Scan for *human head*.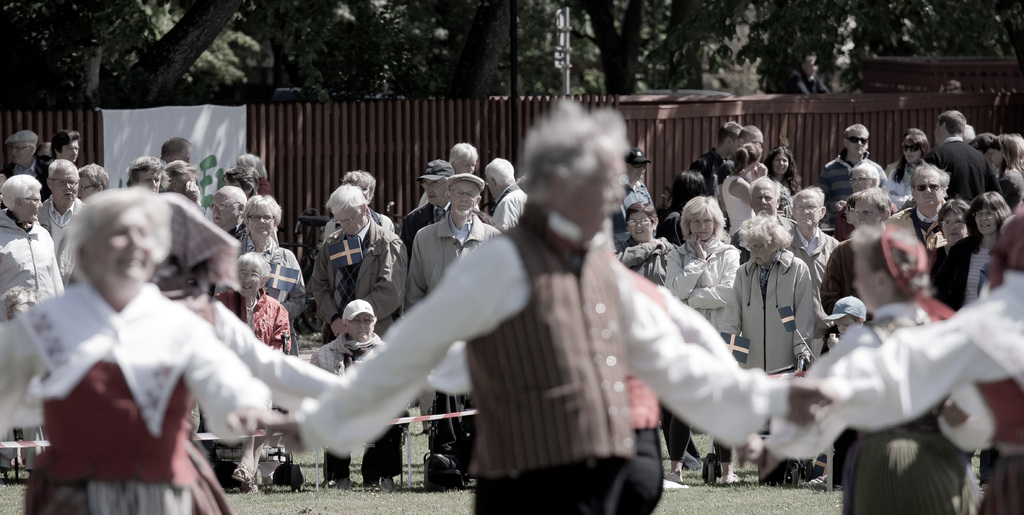
Scan result: BBox(717, 122, 744, 156).
